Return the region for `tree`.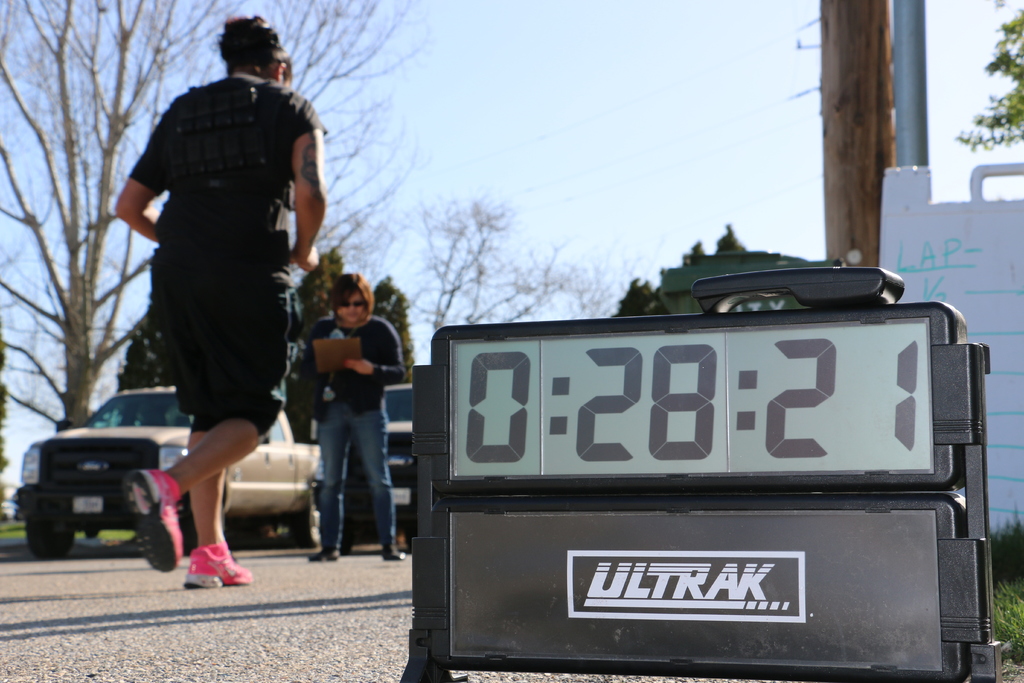
(left=689, top=237, right=705, bottom=257).
